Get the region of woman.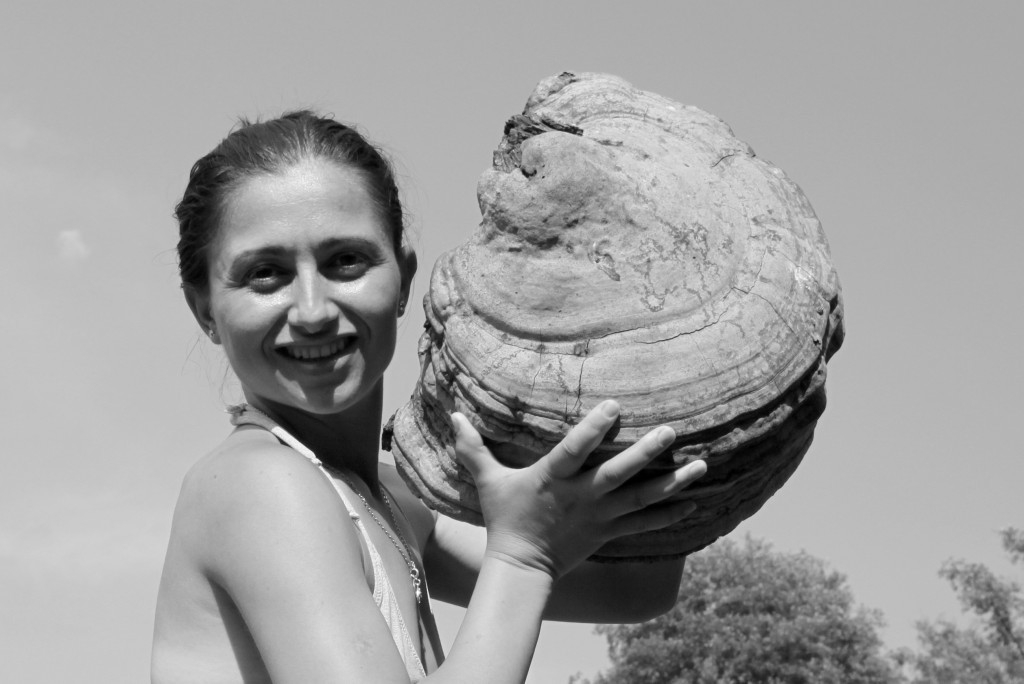
(x1=149, y1=107, x2=684, y2=683).
